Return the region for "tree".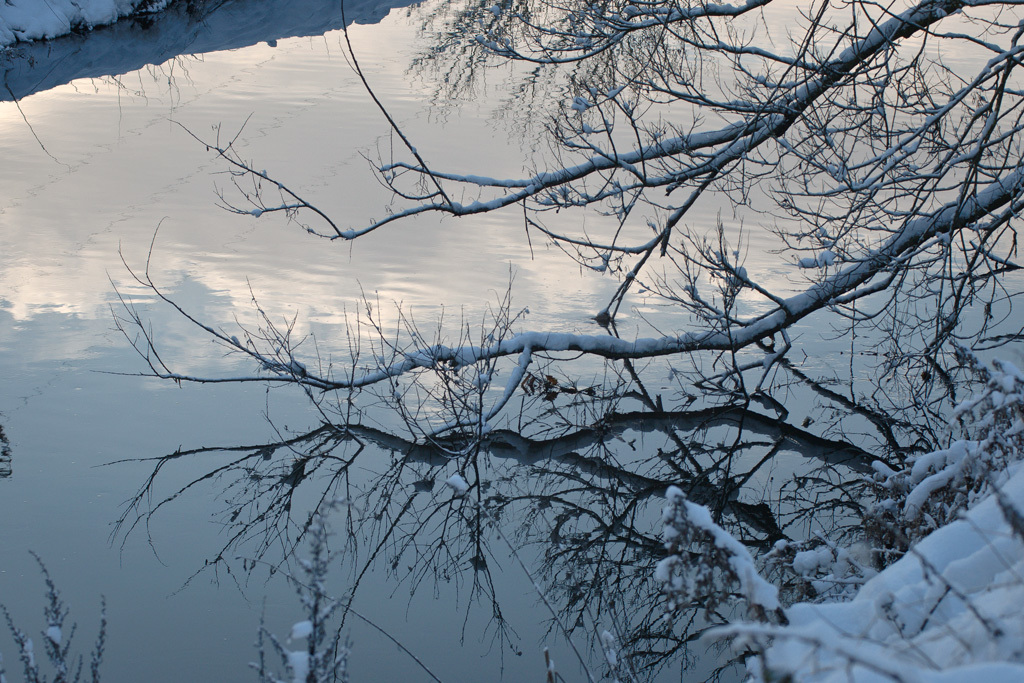
bbox(106, 0, 1023, 459).
